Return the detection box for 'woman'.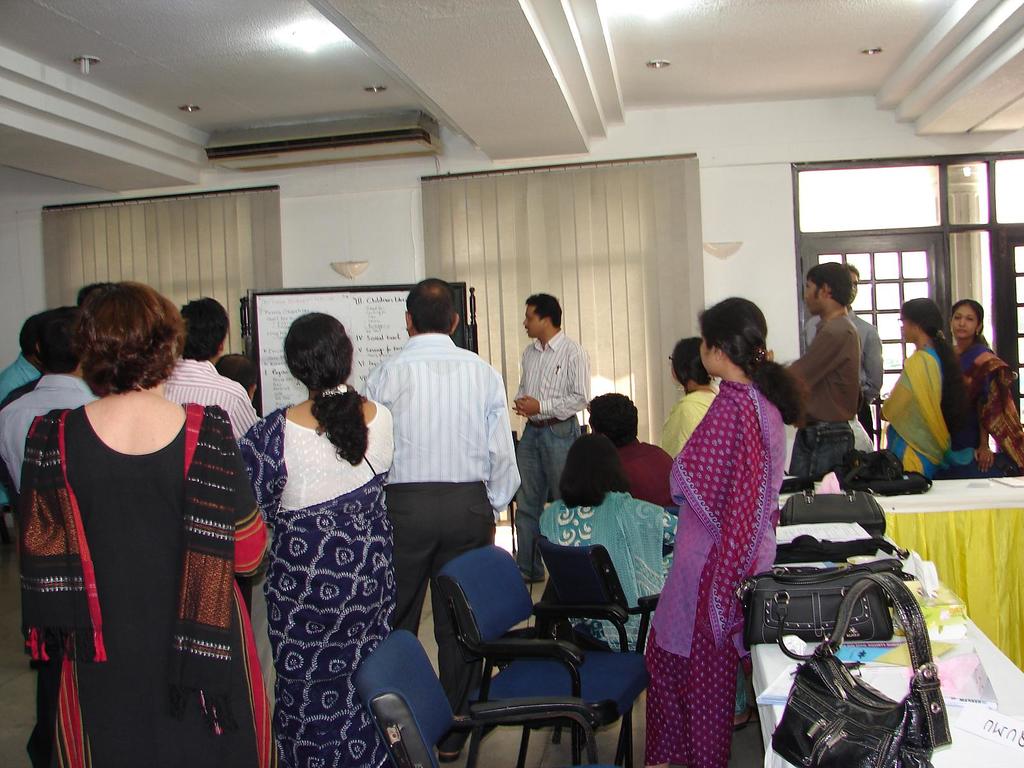
select_region(646, 295, 804, 767).
